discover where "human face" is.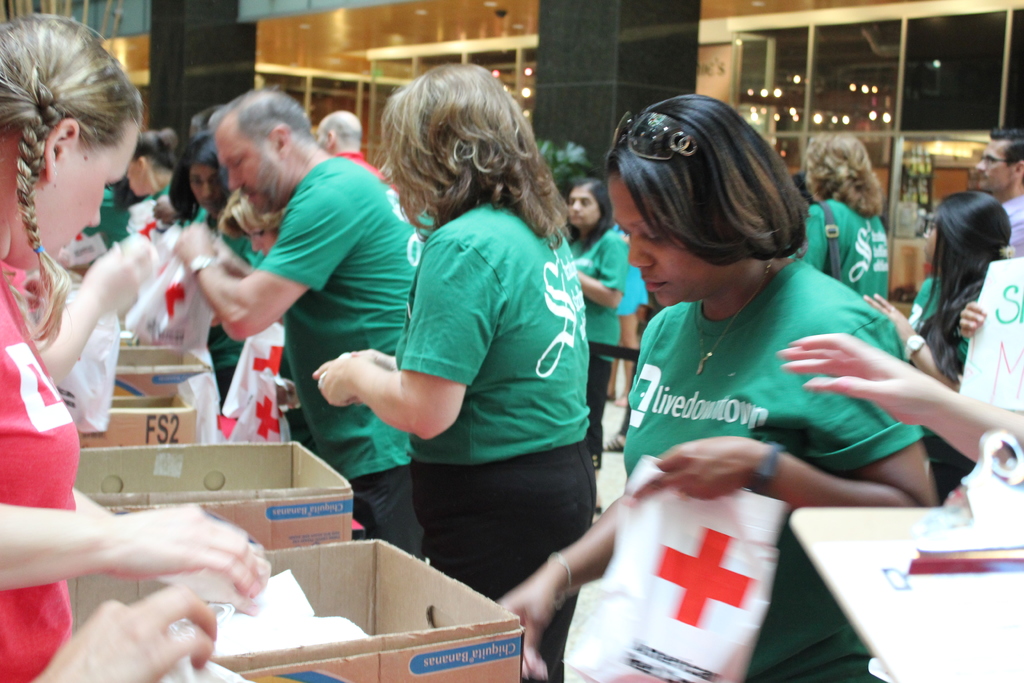
Discovered at (568,183,601,226).
